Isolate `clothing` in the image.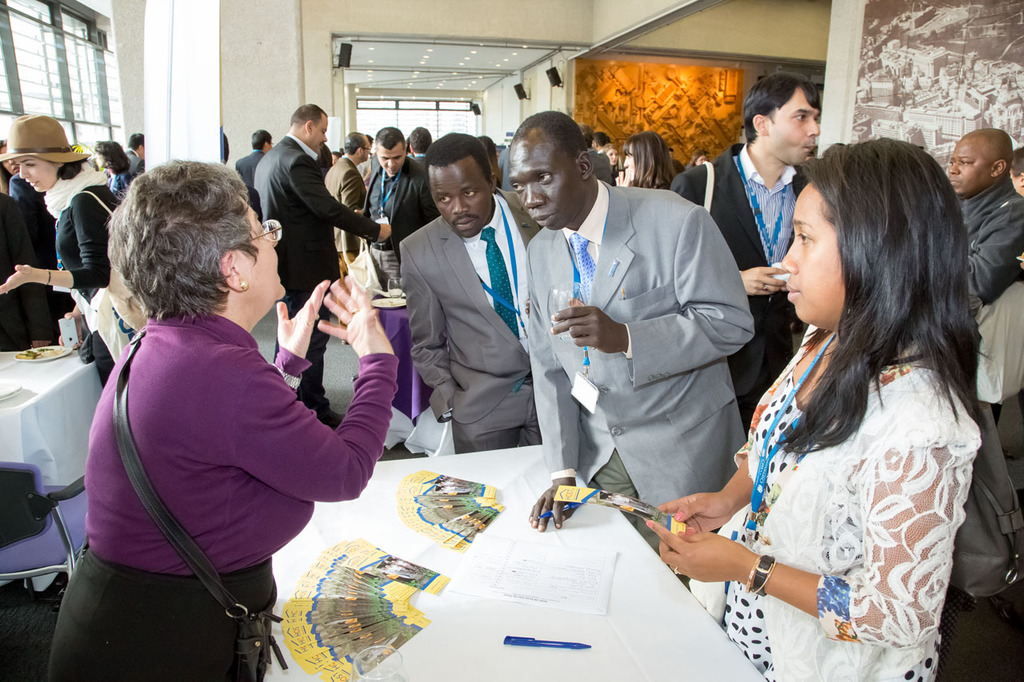
Isolated region: Rect(955, 168, 1023, 329).
